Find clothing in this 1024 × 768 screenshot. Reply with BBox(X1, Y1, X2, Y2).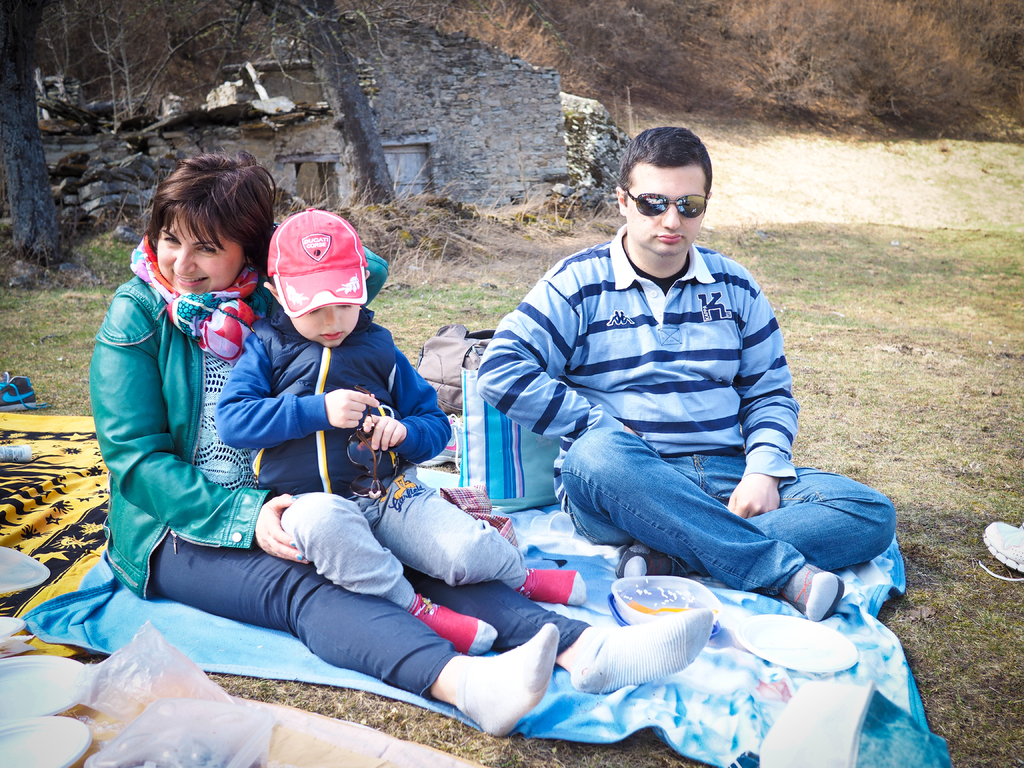
BBox(467, 173, 868, 601).
